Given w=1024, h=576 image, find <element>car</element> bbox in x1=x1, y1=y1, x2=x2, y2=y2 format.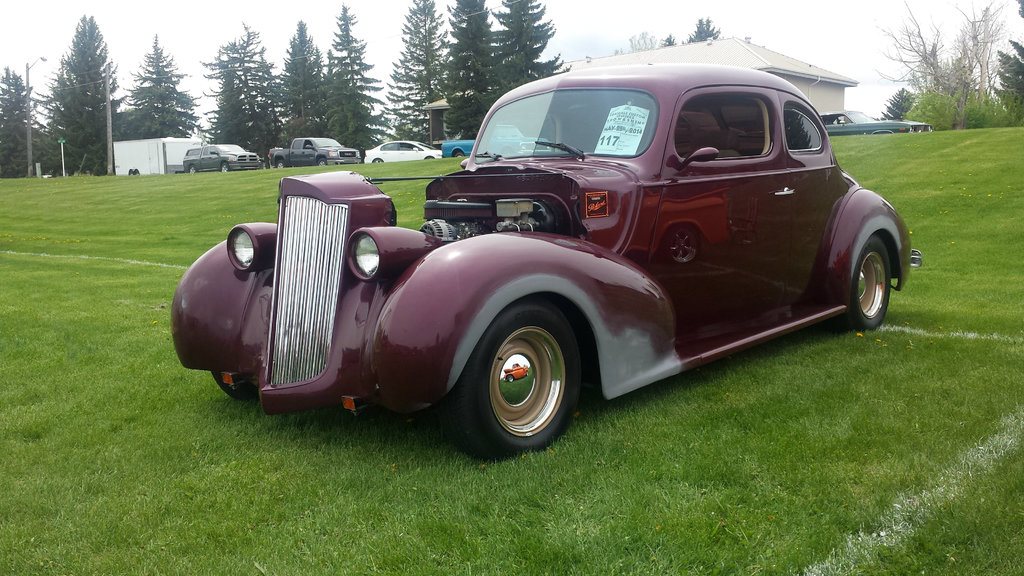
x1=365, y1=140, x2=440, y2=161.
